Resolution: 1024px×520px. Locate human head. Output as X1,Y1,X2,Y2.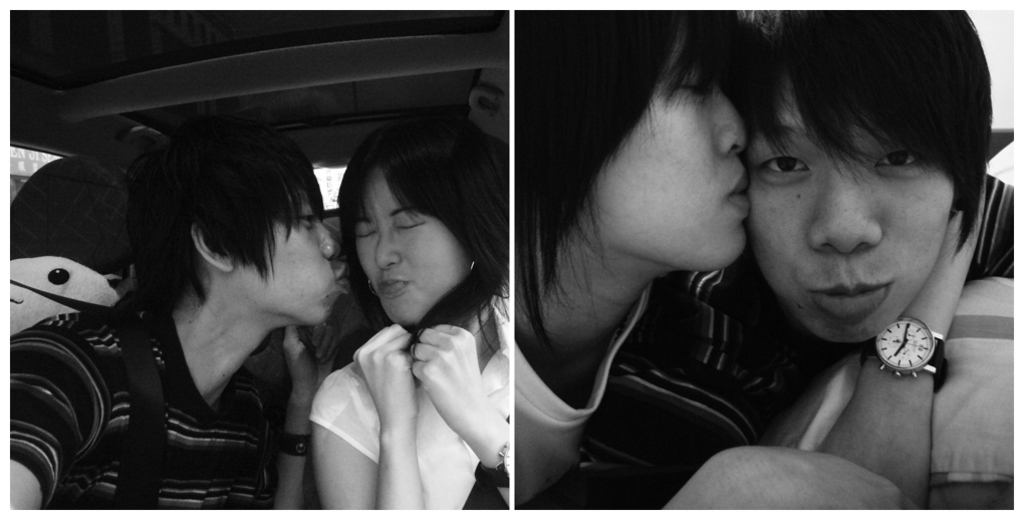
713,28,991,332.
